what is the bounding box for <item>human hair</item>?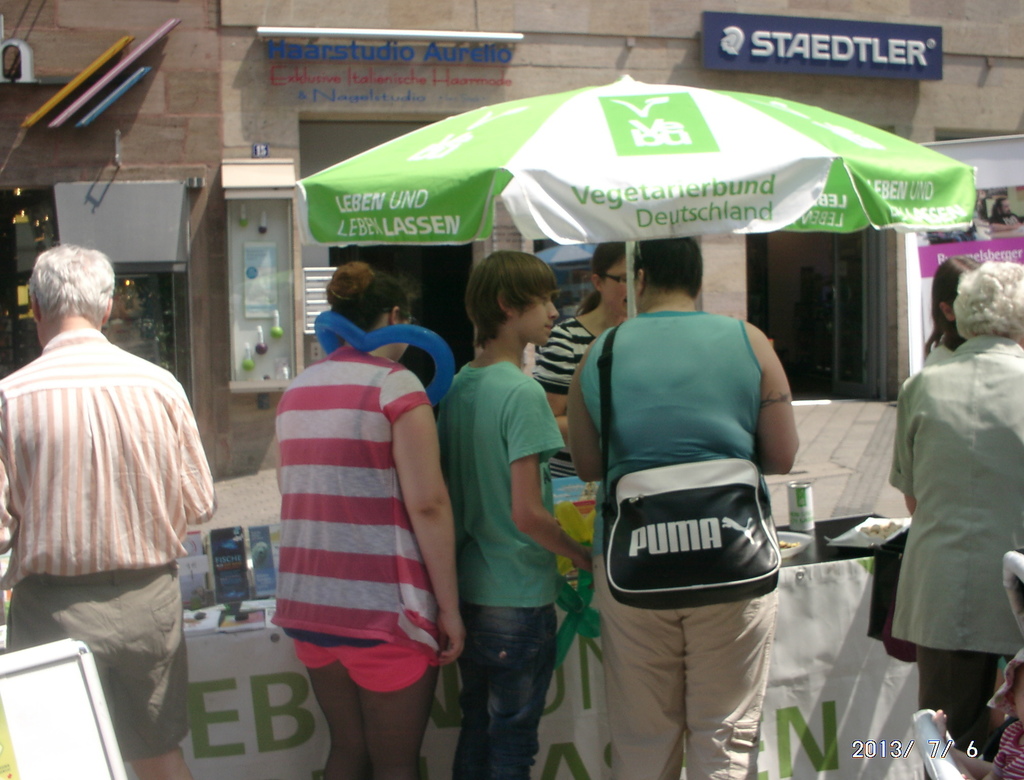
box=[570, 241, 621, 317].
